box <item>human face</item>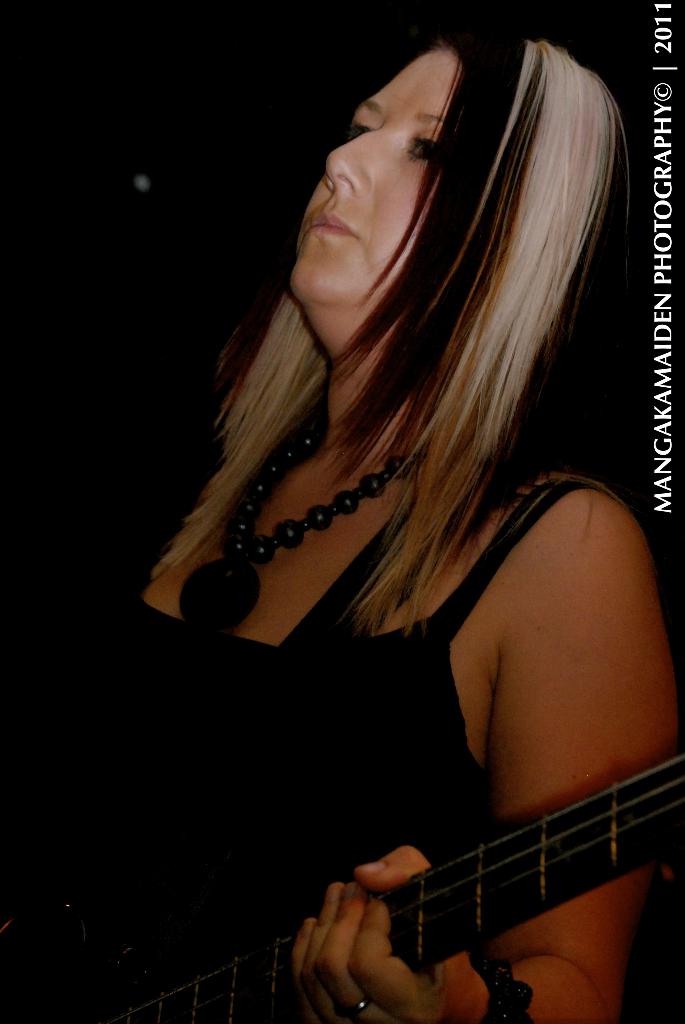
x1=287, y1=47, x2=461, y2=304
